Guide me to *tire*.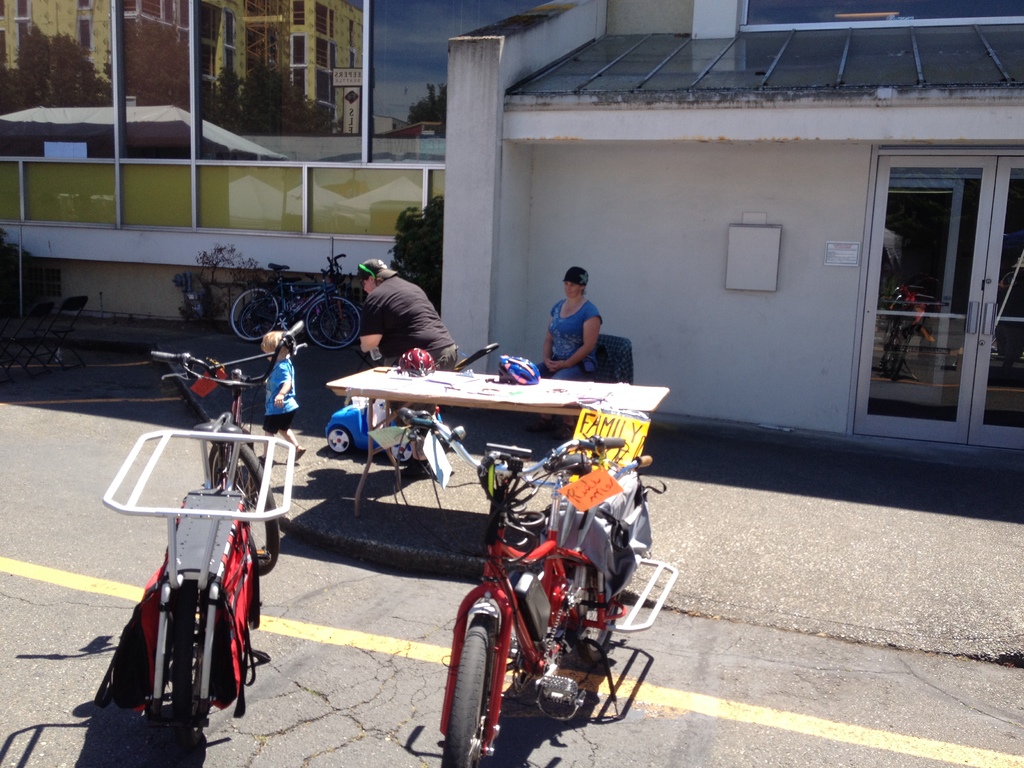
Guidance: <region>227, 286, 280, 339</region>.
